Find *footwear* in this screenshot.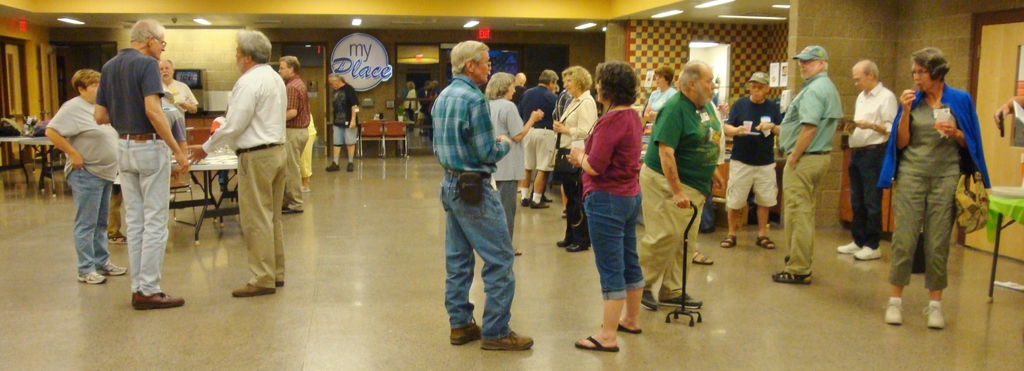
The bounding box for *footwear* is region(854, 243, 880, 258).
